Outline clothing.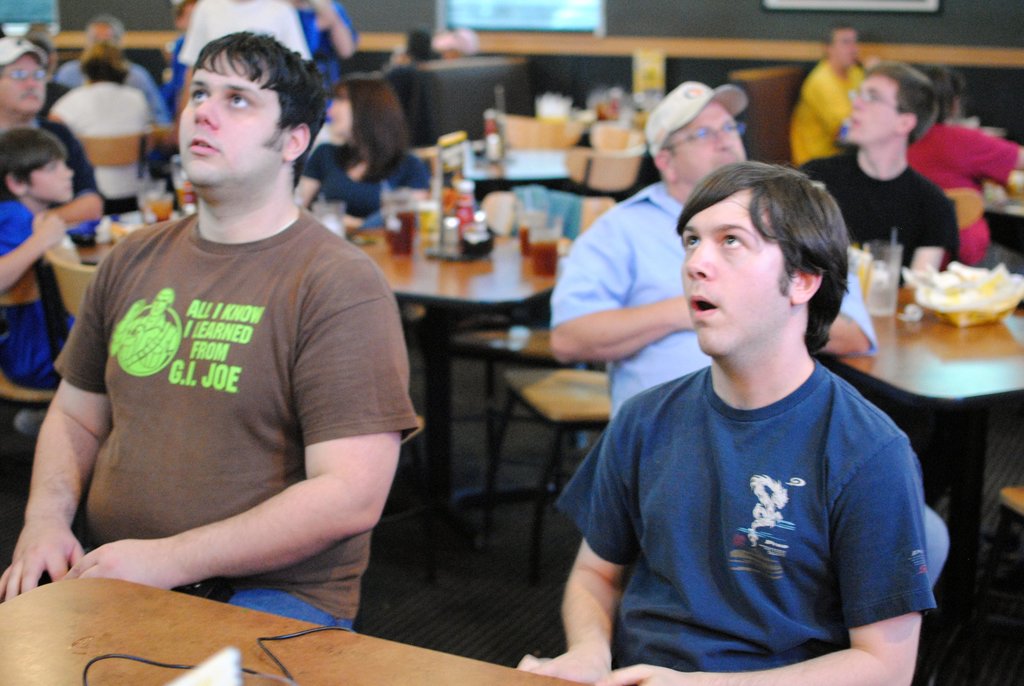
Outline: left=893, top=120, right=1023, bottom=270.
